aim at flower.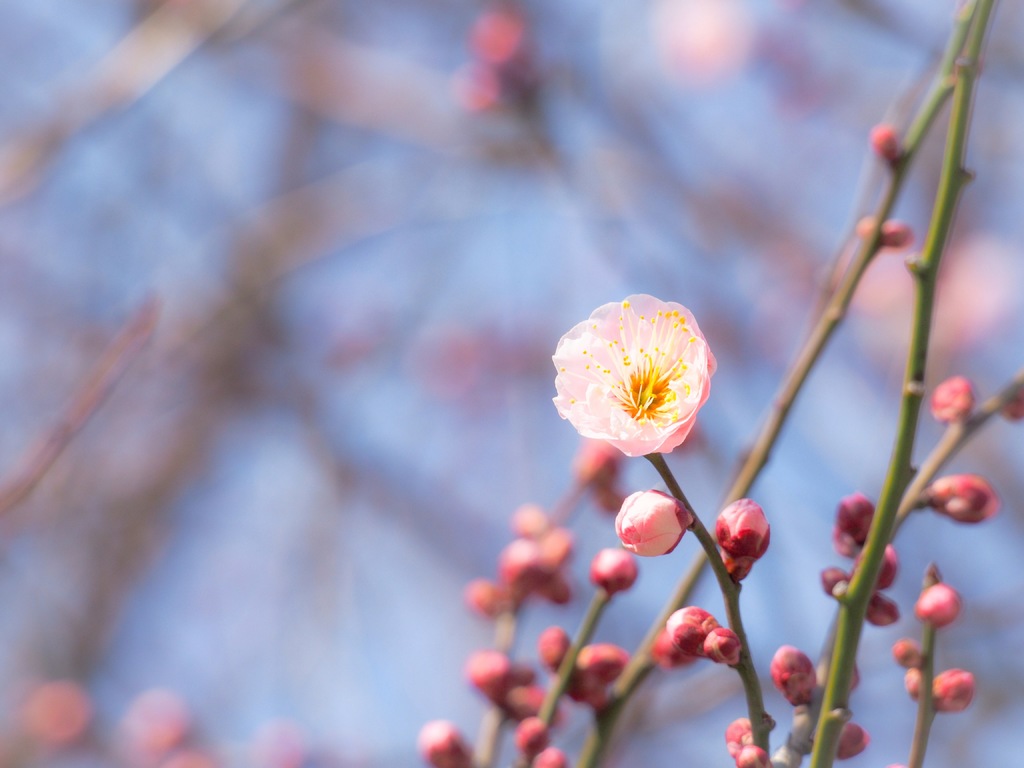
Aimed at BBox(837, 232, 1014, 373).
